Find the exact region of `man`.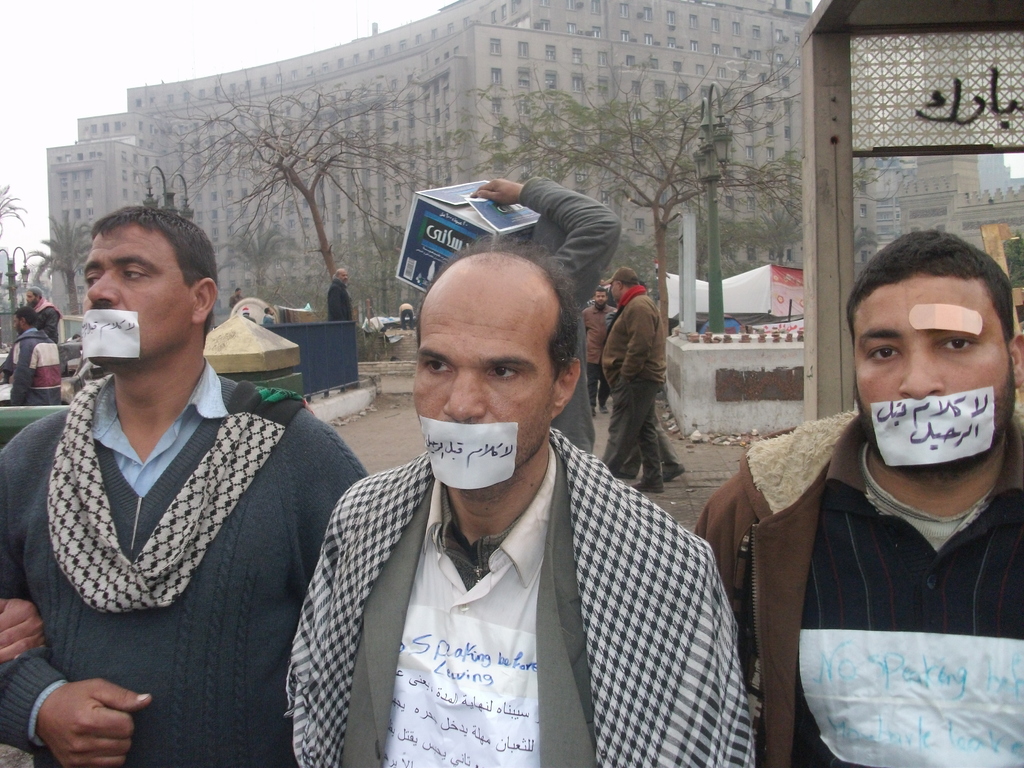
Exact region: [left=599, top=266, right=666, bottom=495].
